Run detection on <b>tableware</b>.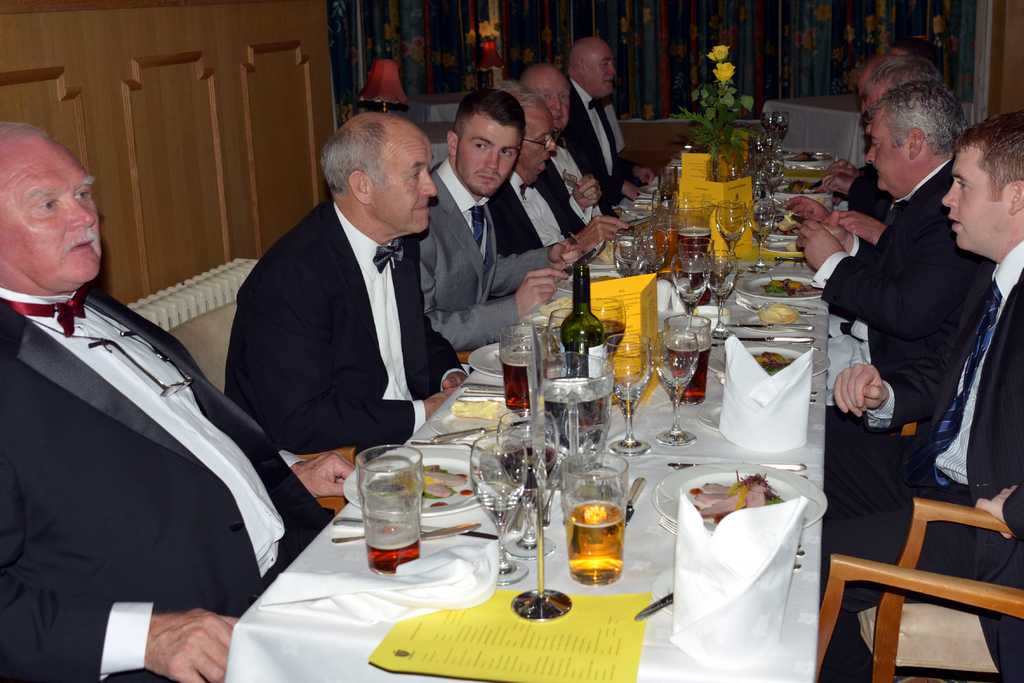
Result: rect(540, 351, 615, 471).
